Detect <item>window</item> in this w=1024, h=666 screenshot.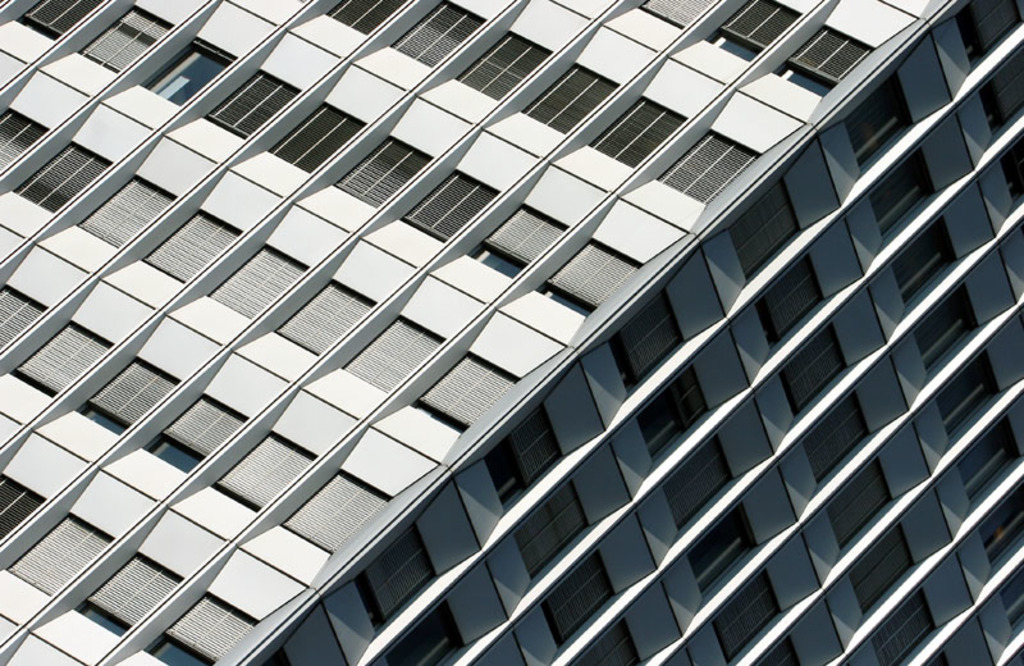
Detection: {"left": 515, "top": 469, "right": 598, "bottom": 567}.
